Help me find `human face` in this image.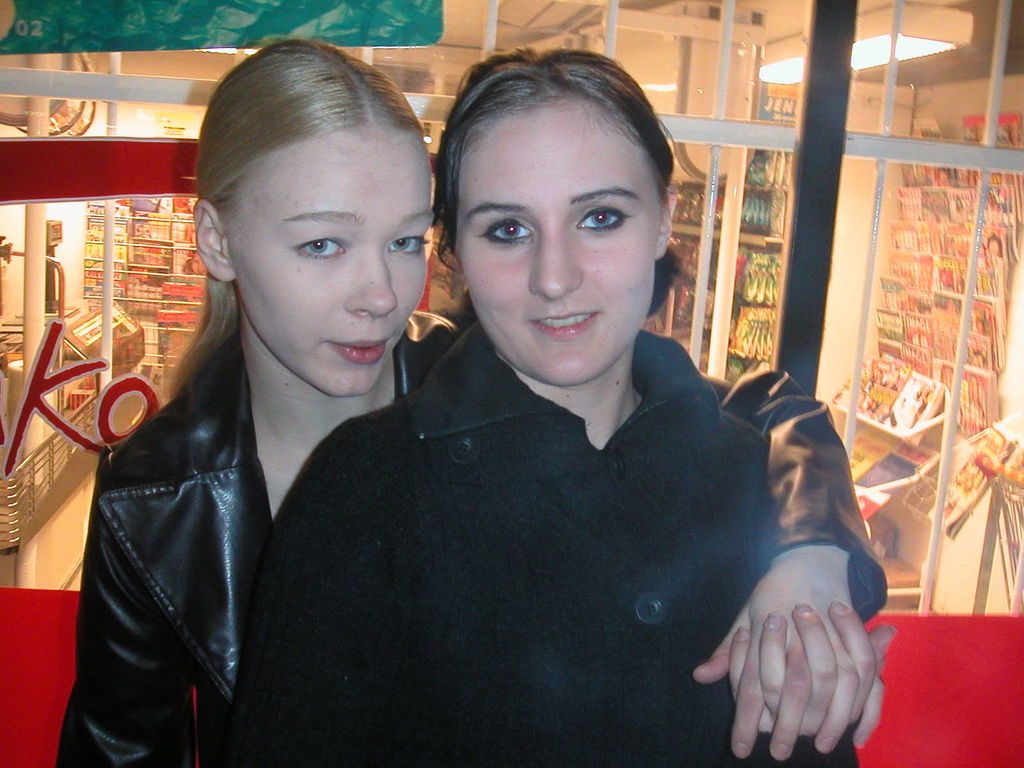
Found it: (x1=230, y1=126, x2=433, y2=399).
